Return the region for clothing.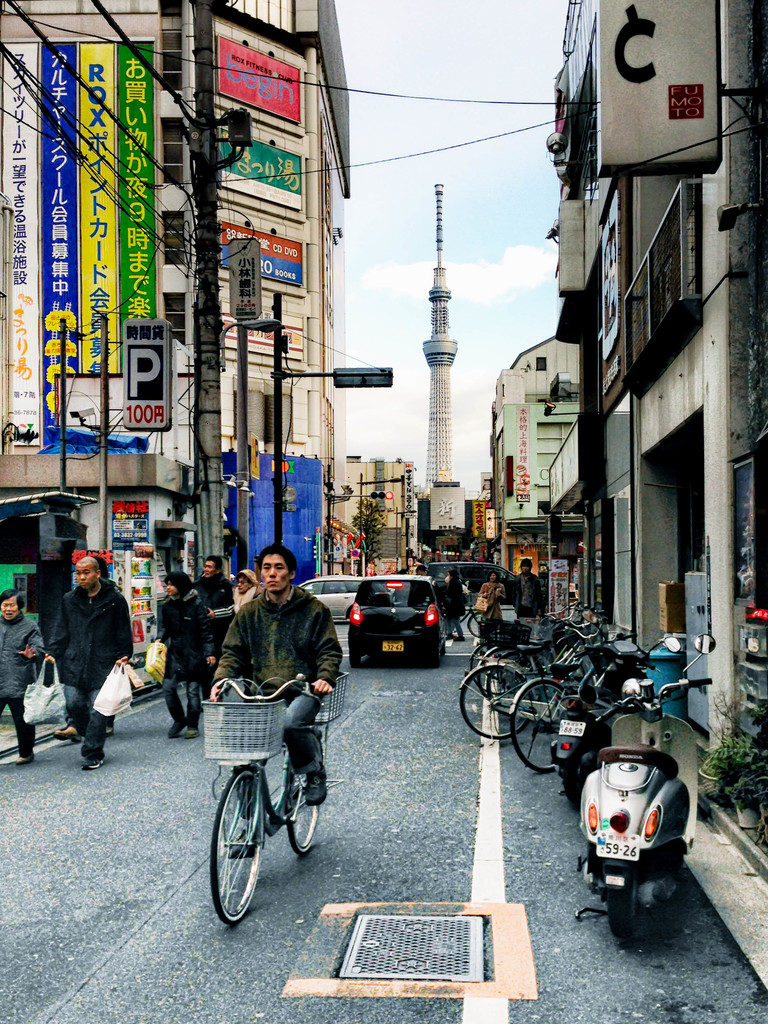
x1=158, y1=589, x2=209, y2=727.
